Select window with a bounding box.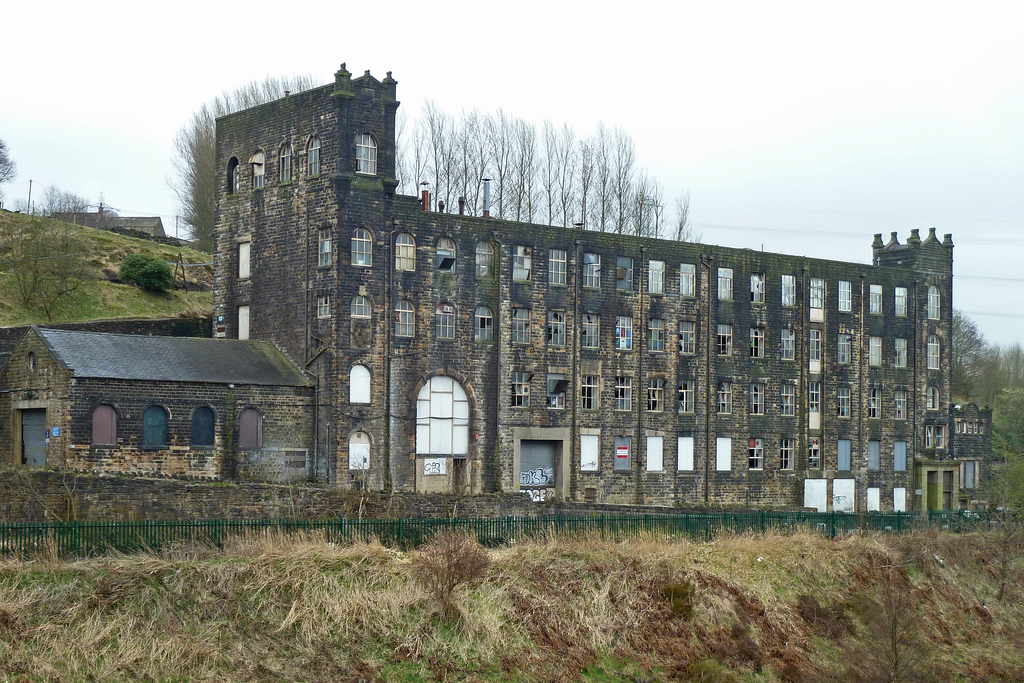
Rect(750, 265, 768, 309).
